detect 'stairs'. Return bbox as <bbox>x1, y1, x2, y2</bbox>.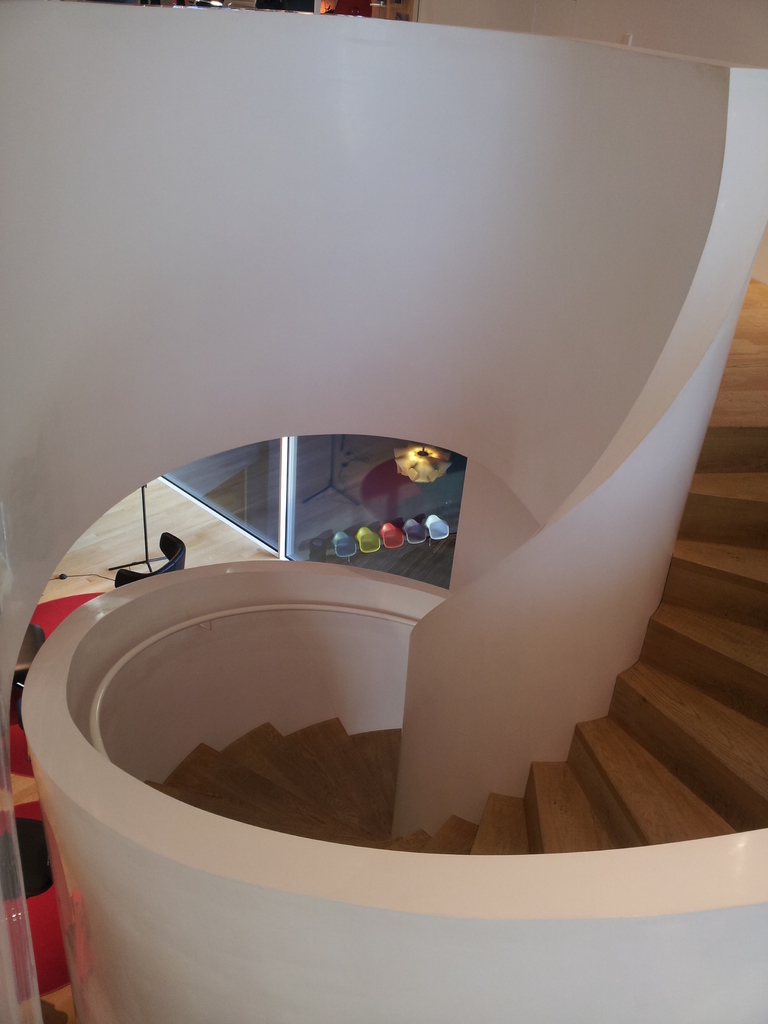
<bbox>143, 269, 767, 850</bbox>.
